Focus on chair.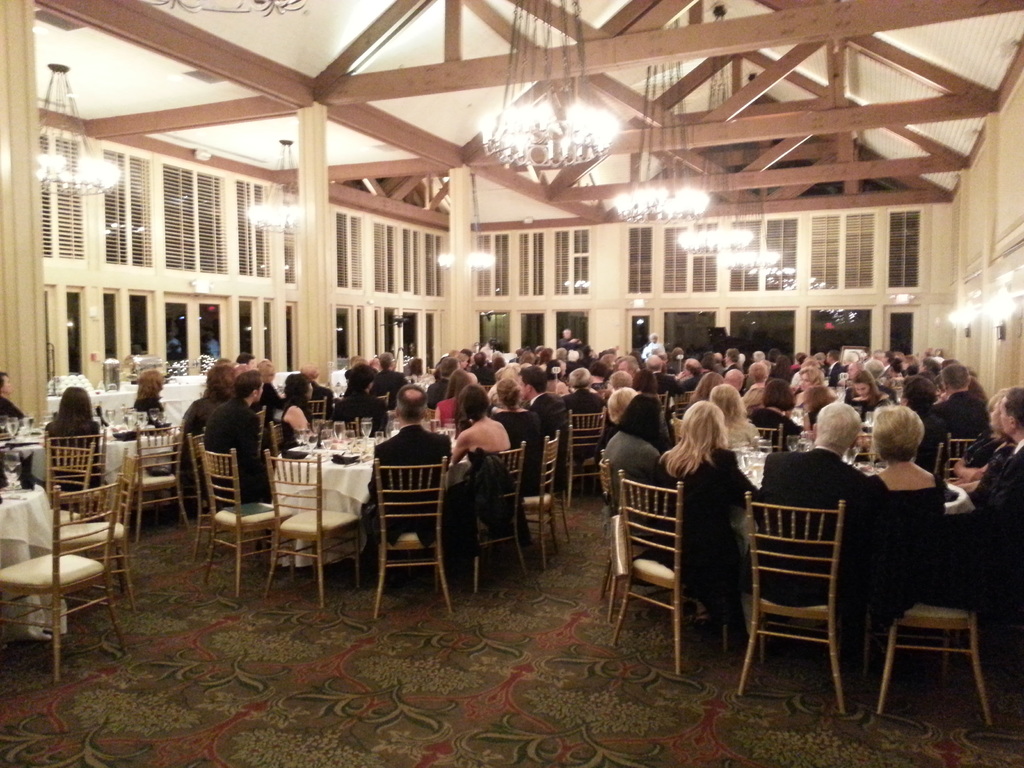
Focused at (182,423,283,563).
